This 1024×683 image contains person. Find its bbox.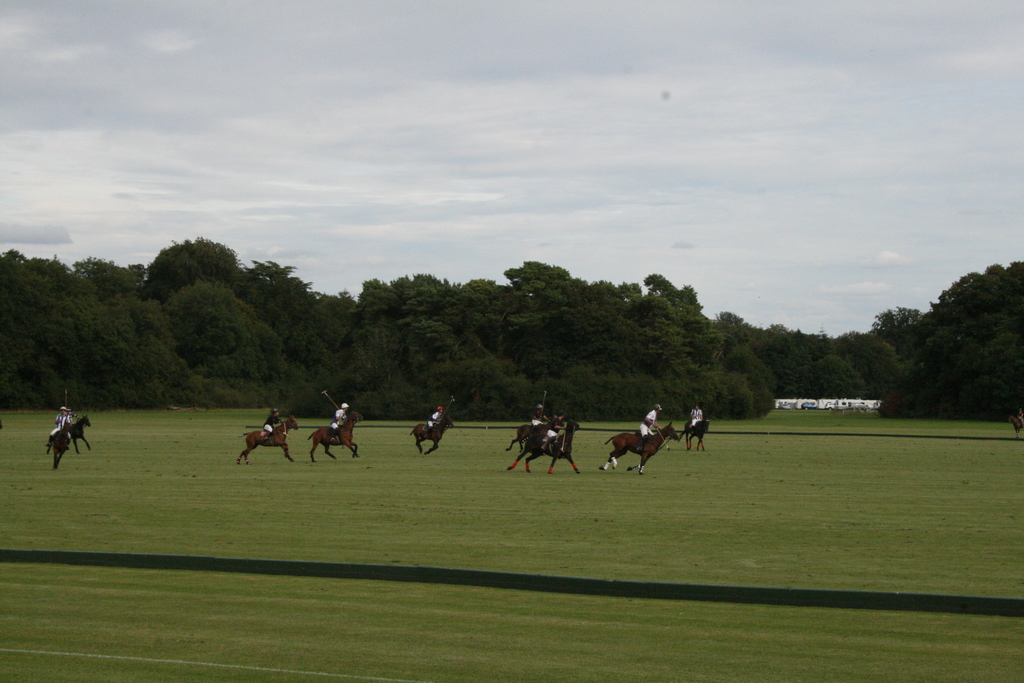
{"left": 541, "top": 413, "right": 566, "bottom": 453}.
